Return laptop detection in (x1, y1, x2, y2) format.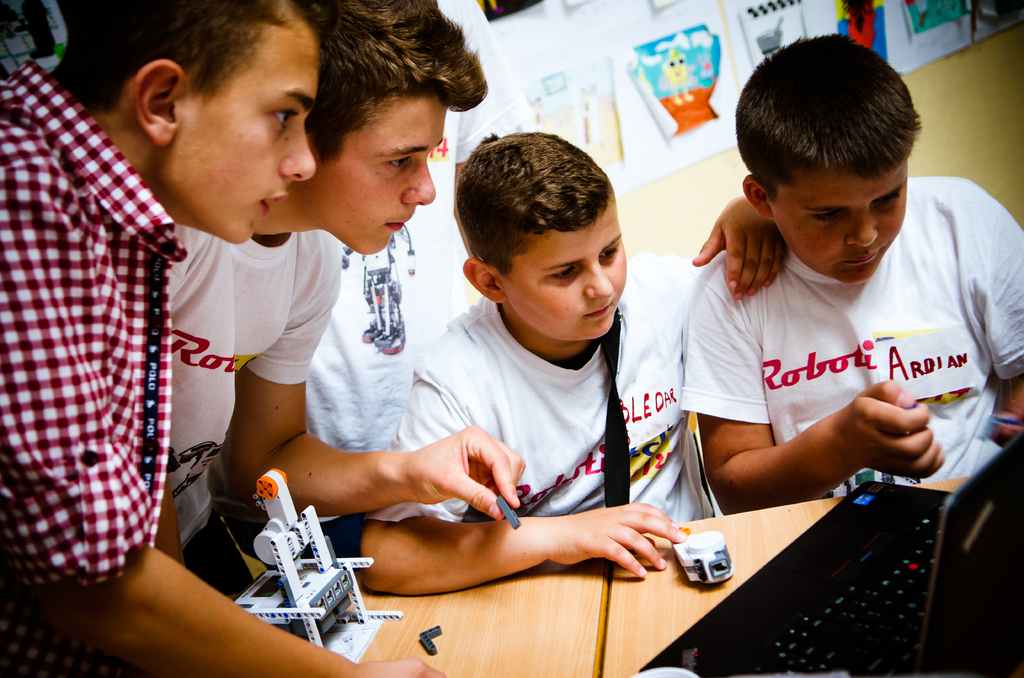
(631, 455, 972, 661).
